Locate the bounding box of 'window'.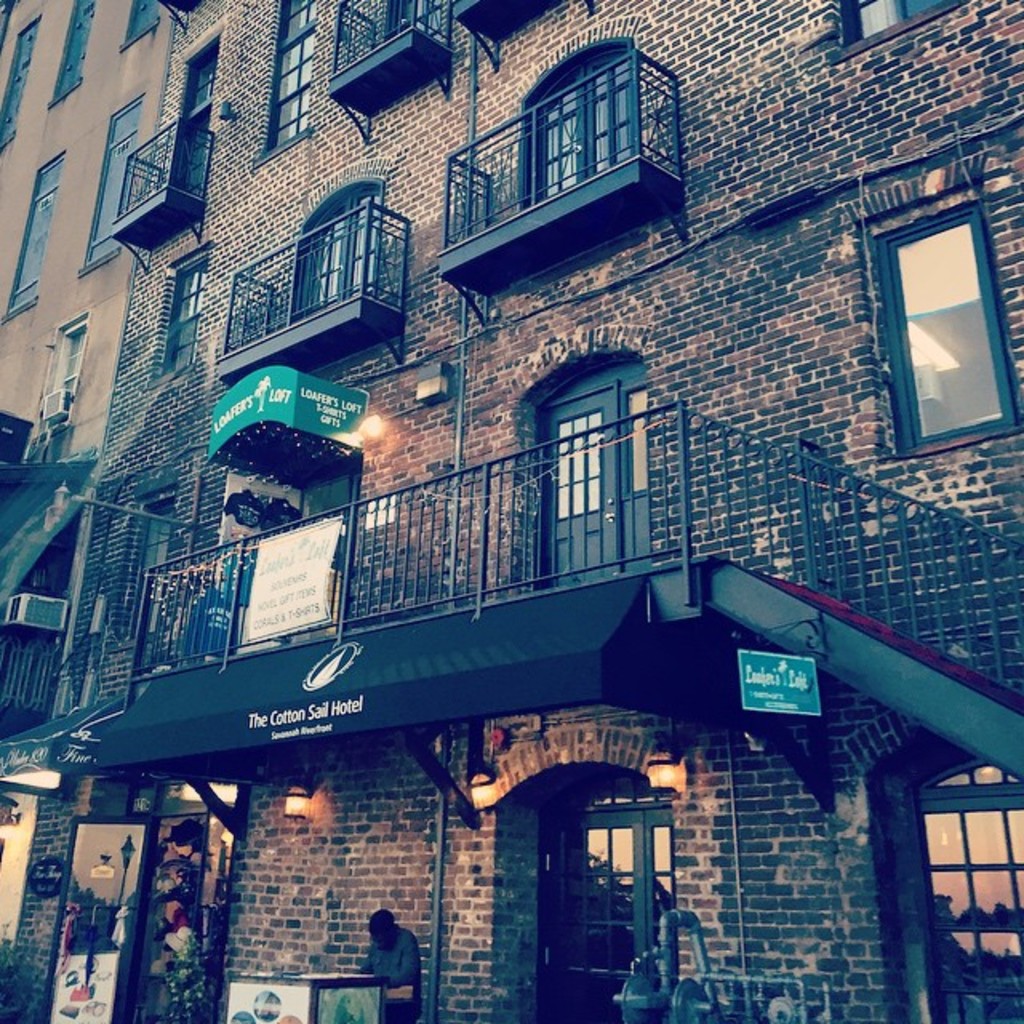
Bounding box: 531 50 646 206.
